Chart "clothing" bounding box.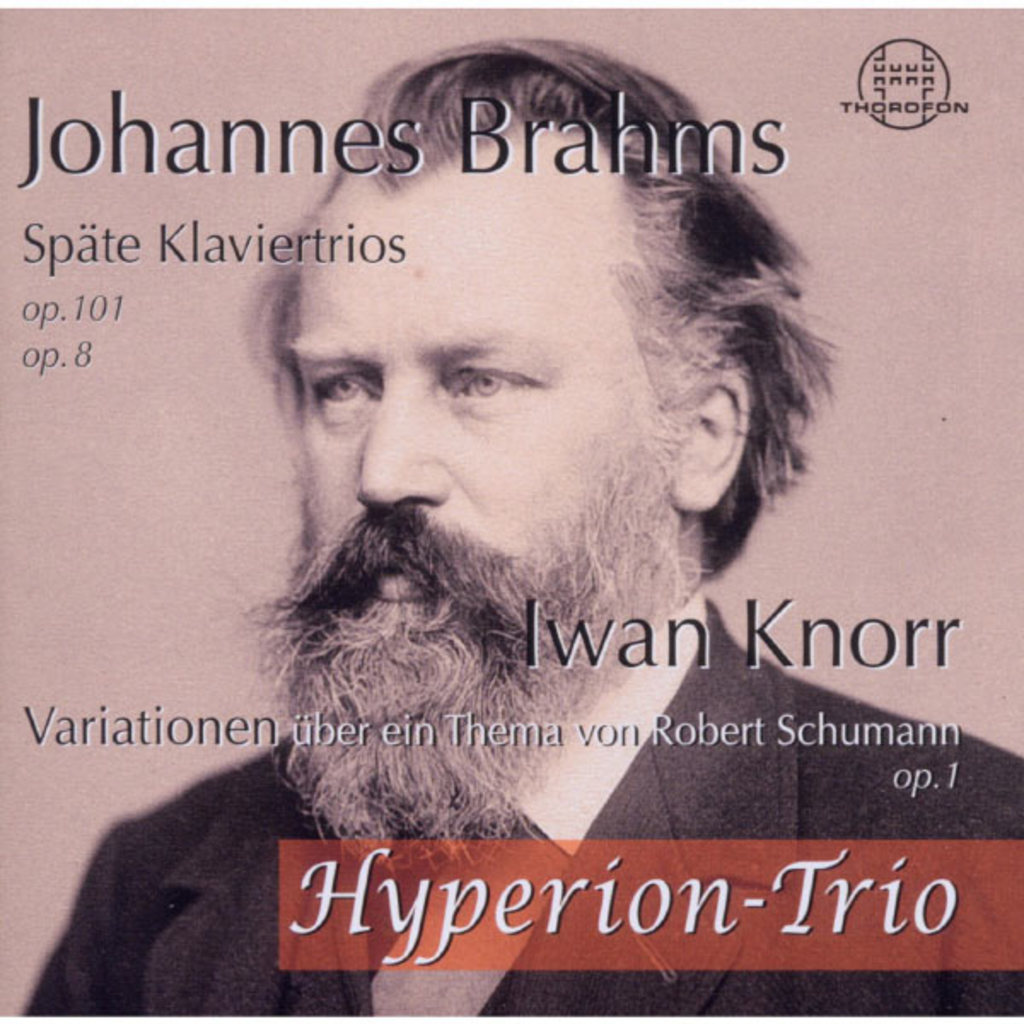
Charted: left=24, top=604, right=1022, bottom=1017.
